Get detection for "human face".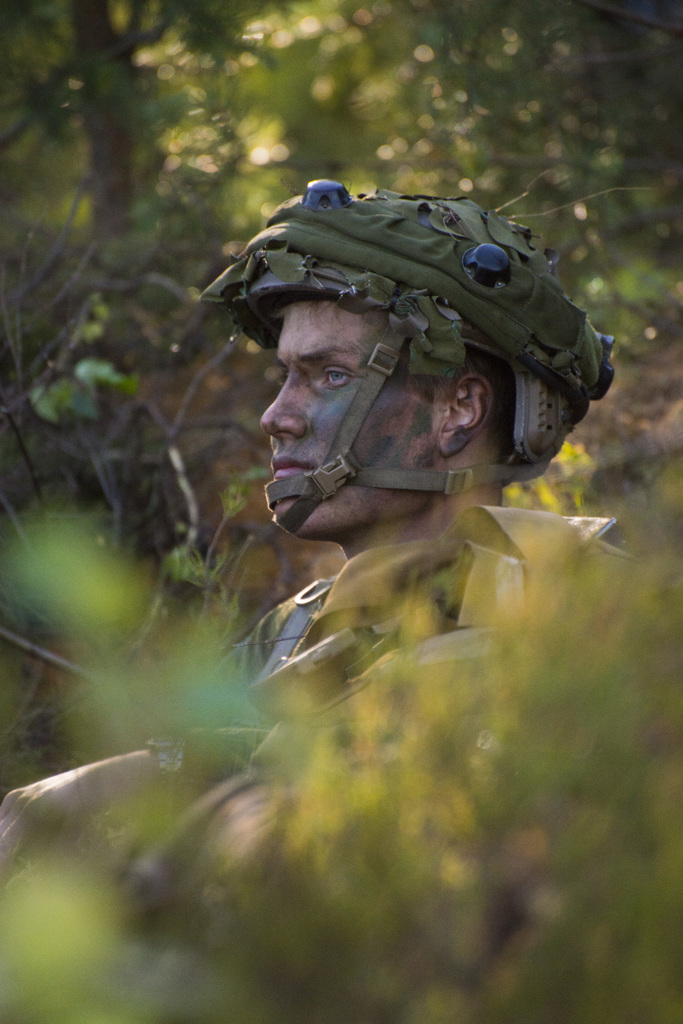
Detection: {"x1": 259, "y1": 307, "x2": 440, "y2": 547}.
